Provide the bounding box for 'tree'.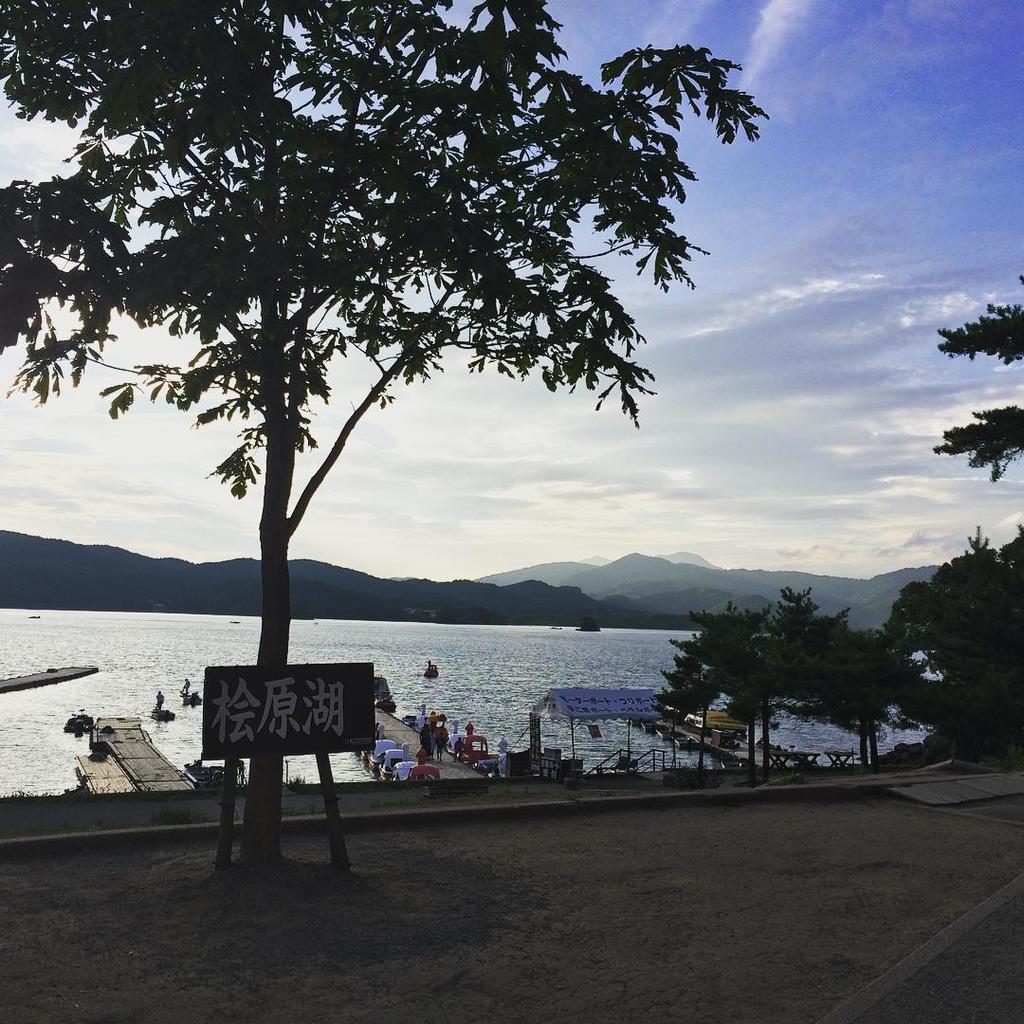
box(665, 538, 1023, 774).
